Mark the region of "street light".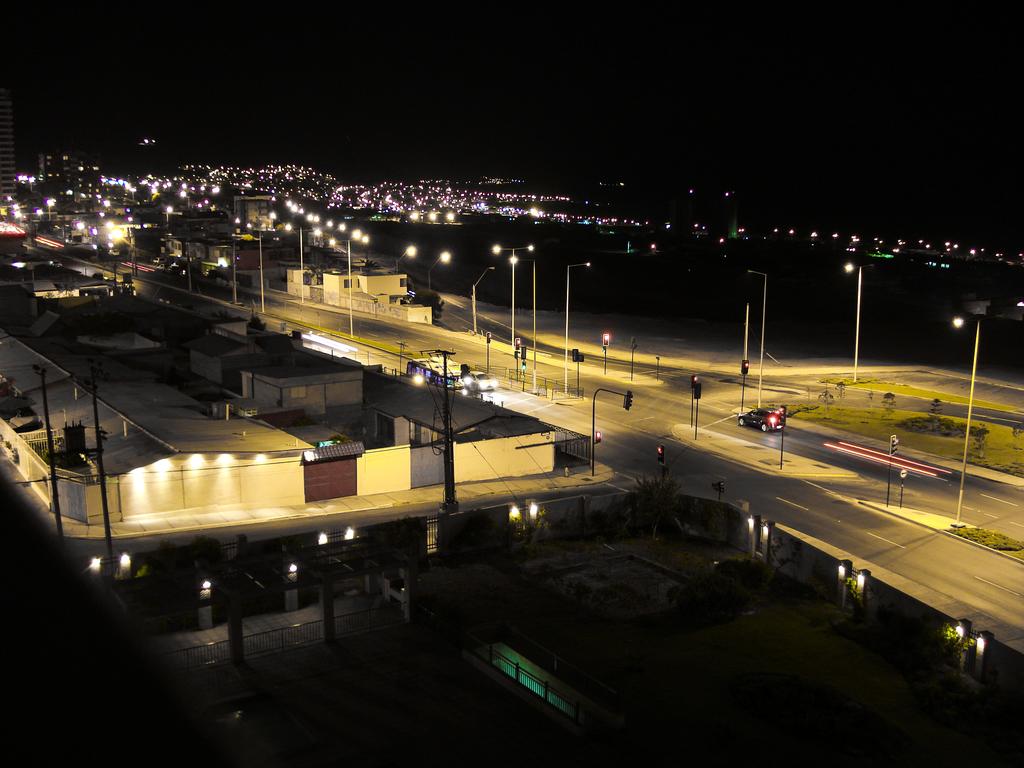
Region: [x1=952, y1=314, x2=983, y2=521].
